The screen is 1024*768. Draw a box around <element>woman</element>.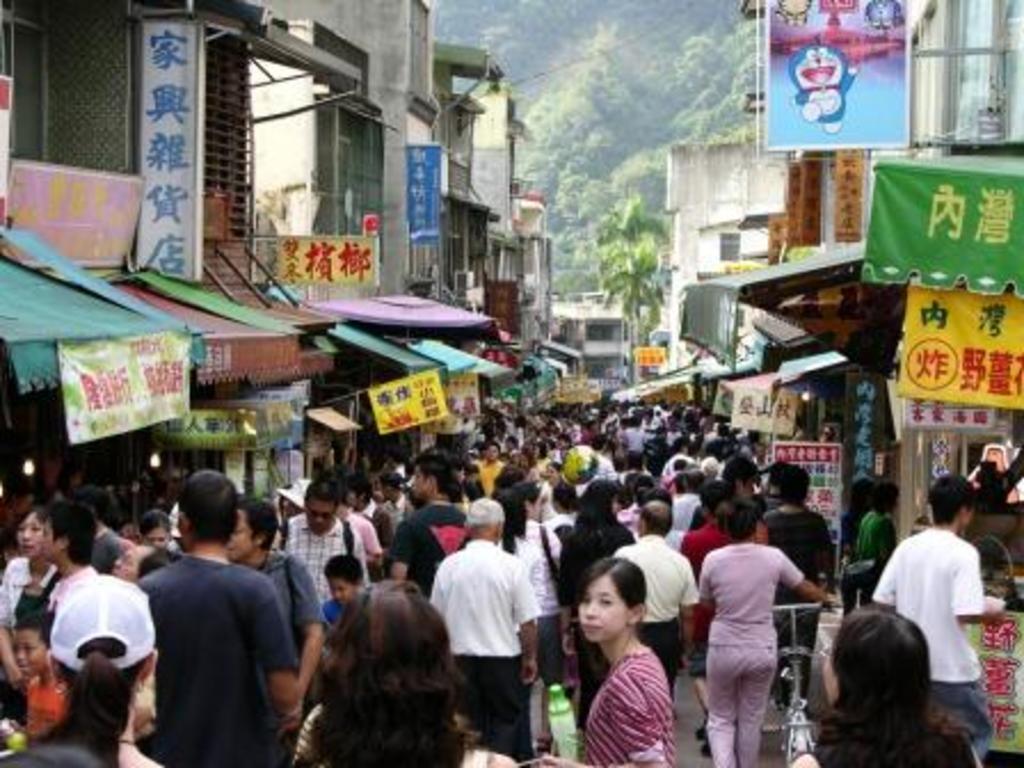
select_region(549, 475, 633, 750).
